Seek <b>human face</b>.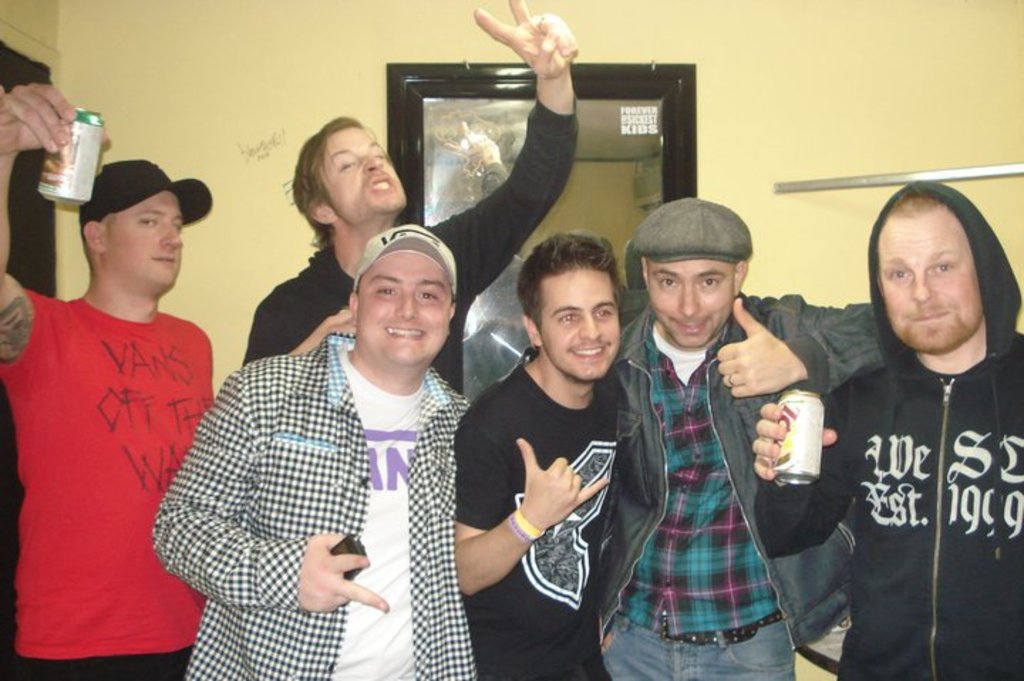
BBox(329, 127, 408, 208).
